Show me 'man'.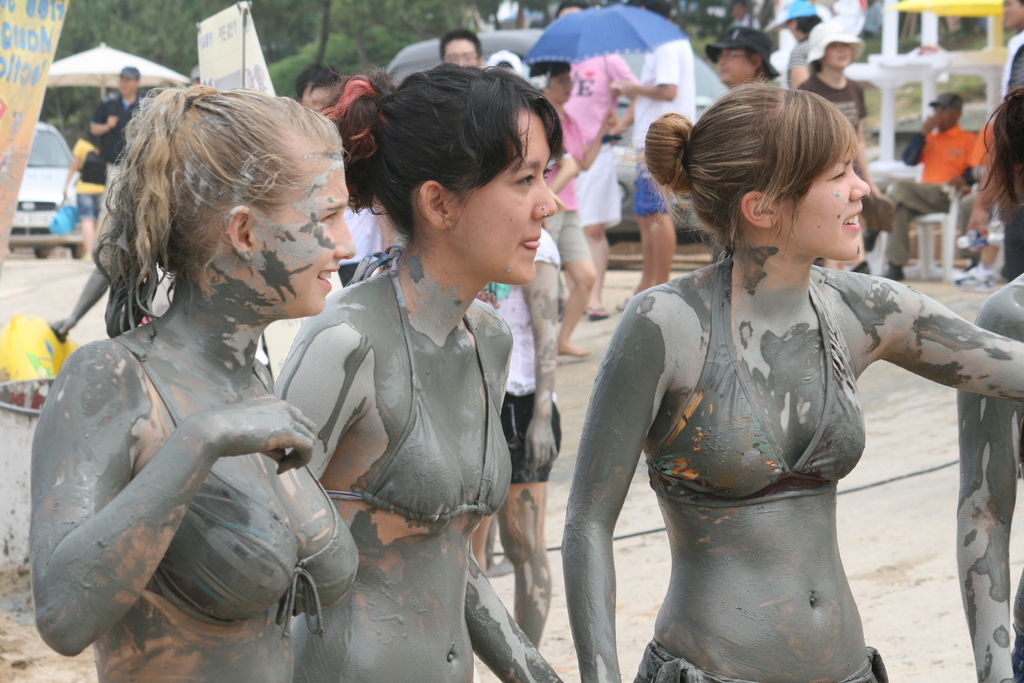
'man' is here: region(963, 0, 1023, 291).
